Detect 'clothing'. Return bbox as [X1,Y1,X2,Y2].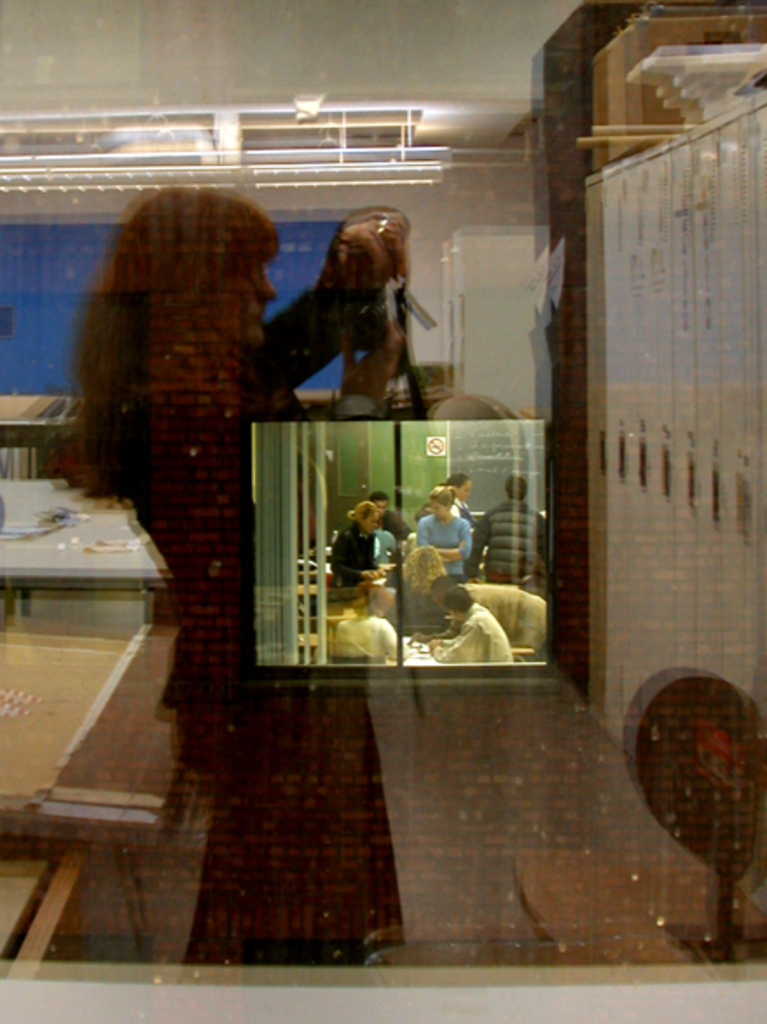
[372,503,409,538].
